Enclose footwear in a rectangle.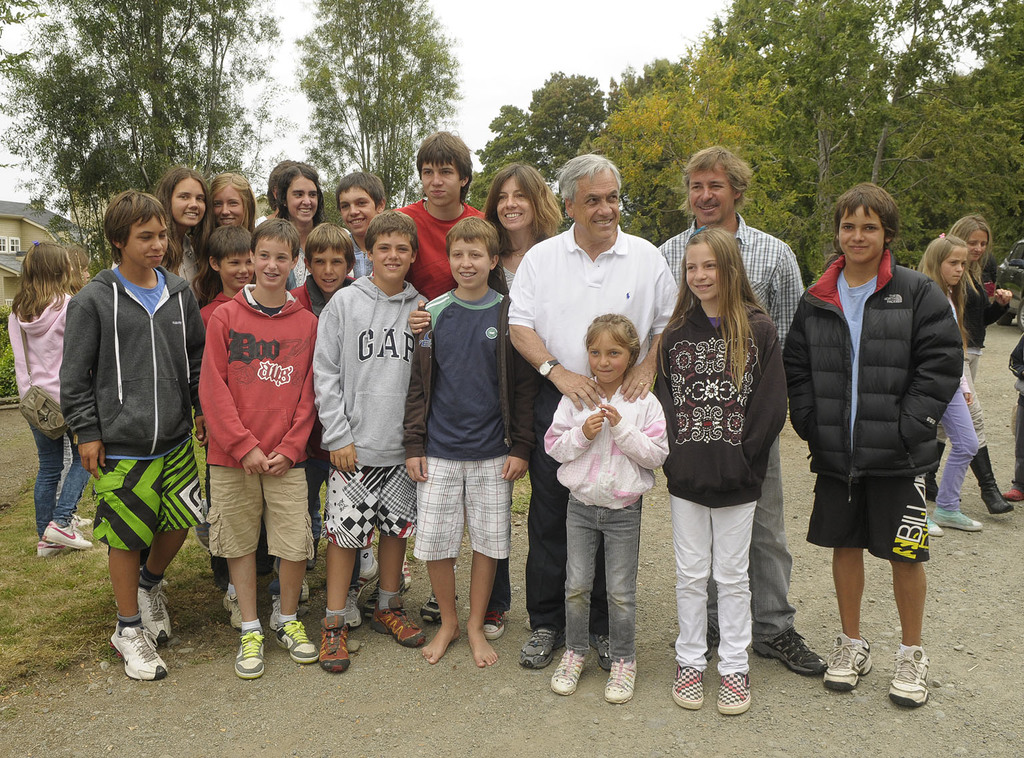
crop(598, 655, 628, 703).
